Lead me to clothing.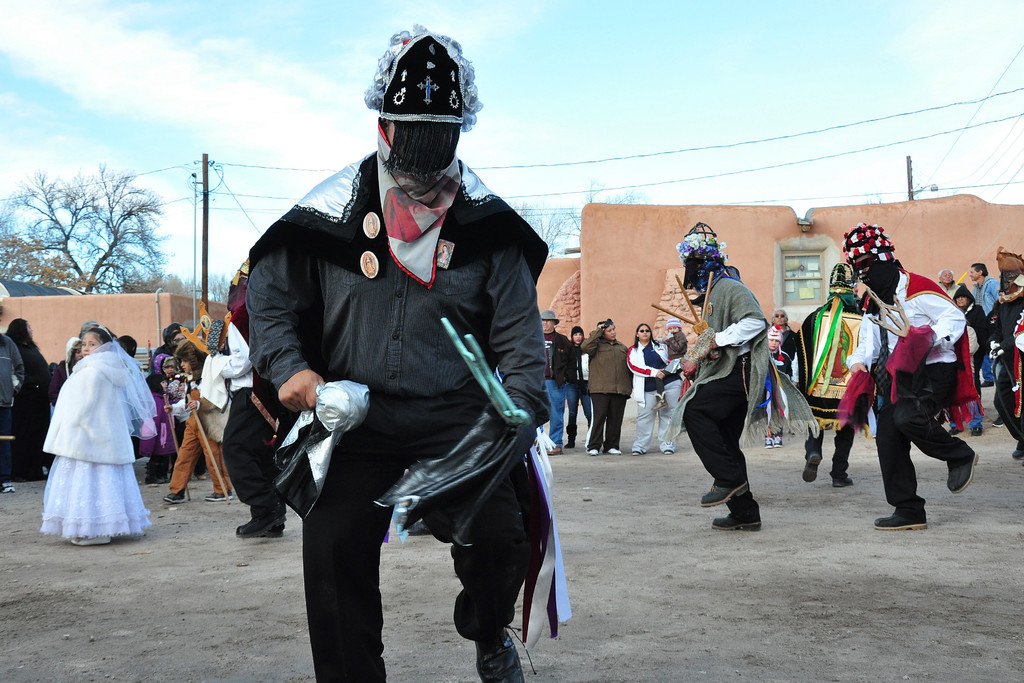
Lead to region(171, 376, 225, 445).
